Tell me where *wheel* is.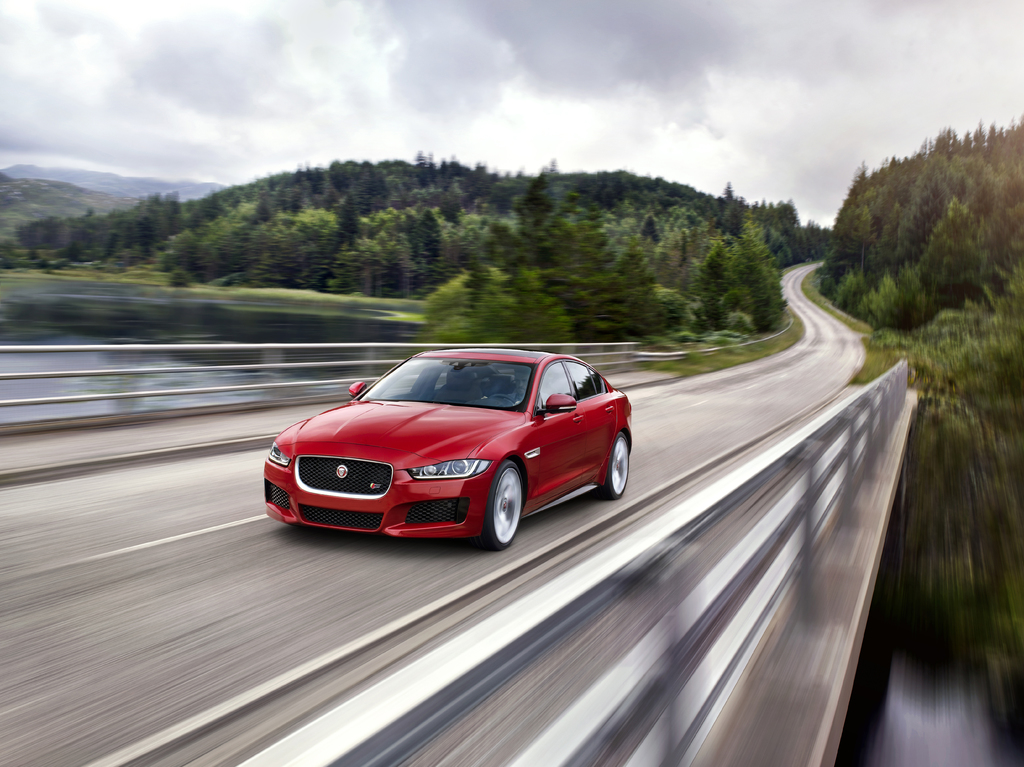
*wheel* is at (492, 394, 517, 406).
